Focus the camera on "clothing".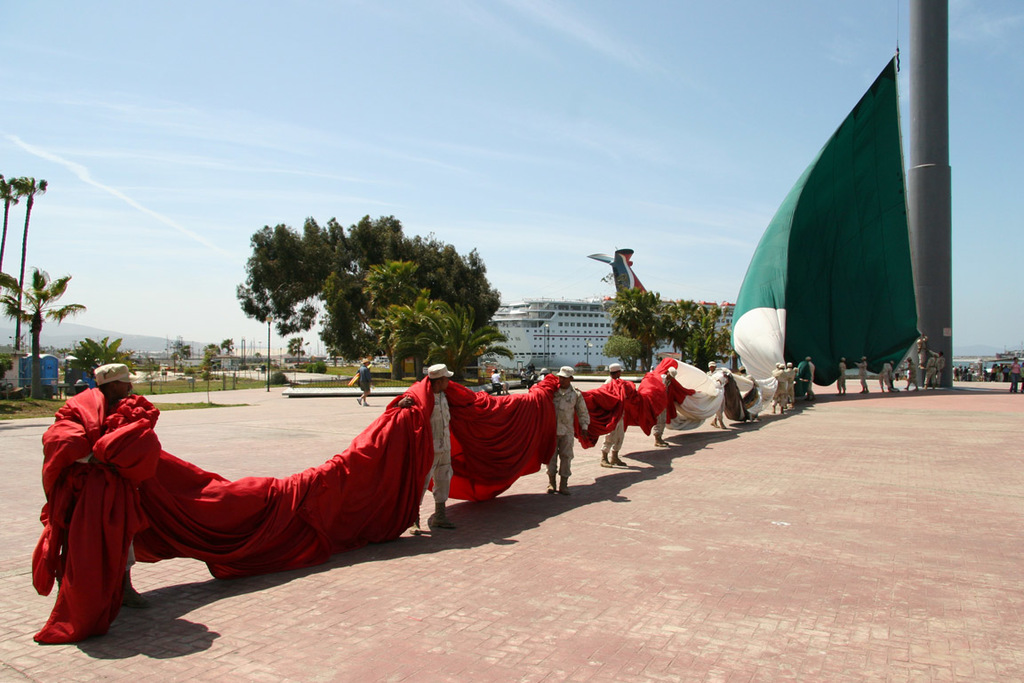
Focus region: rect(518, 369, 526, 381).
